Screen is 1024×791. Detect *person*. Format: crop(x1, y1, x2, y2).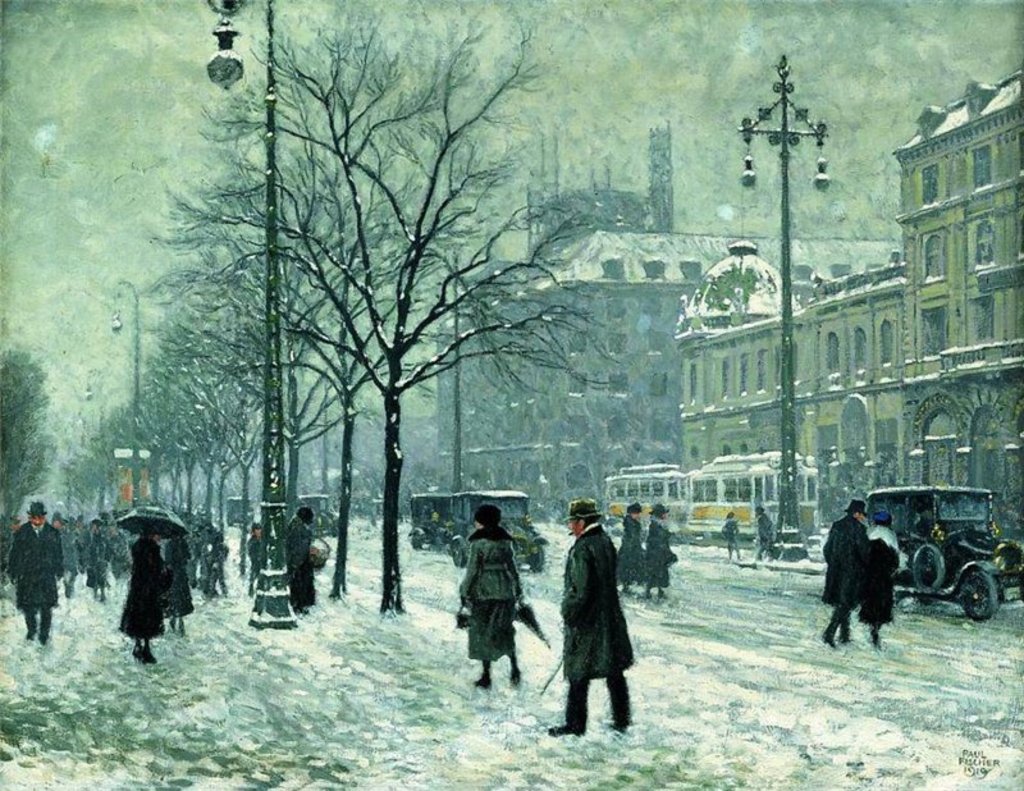
crop(253, 532, 261, 571).
